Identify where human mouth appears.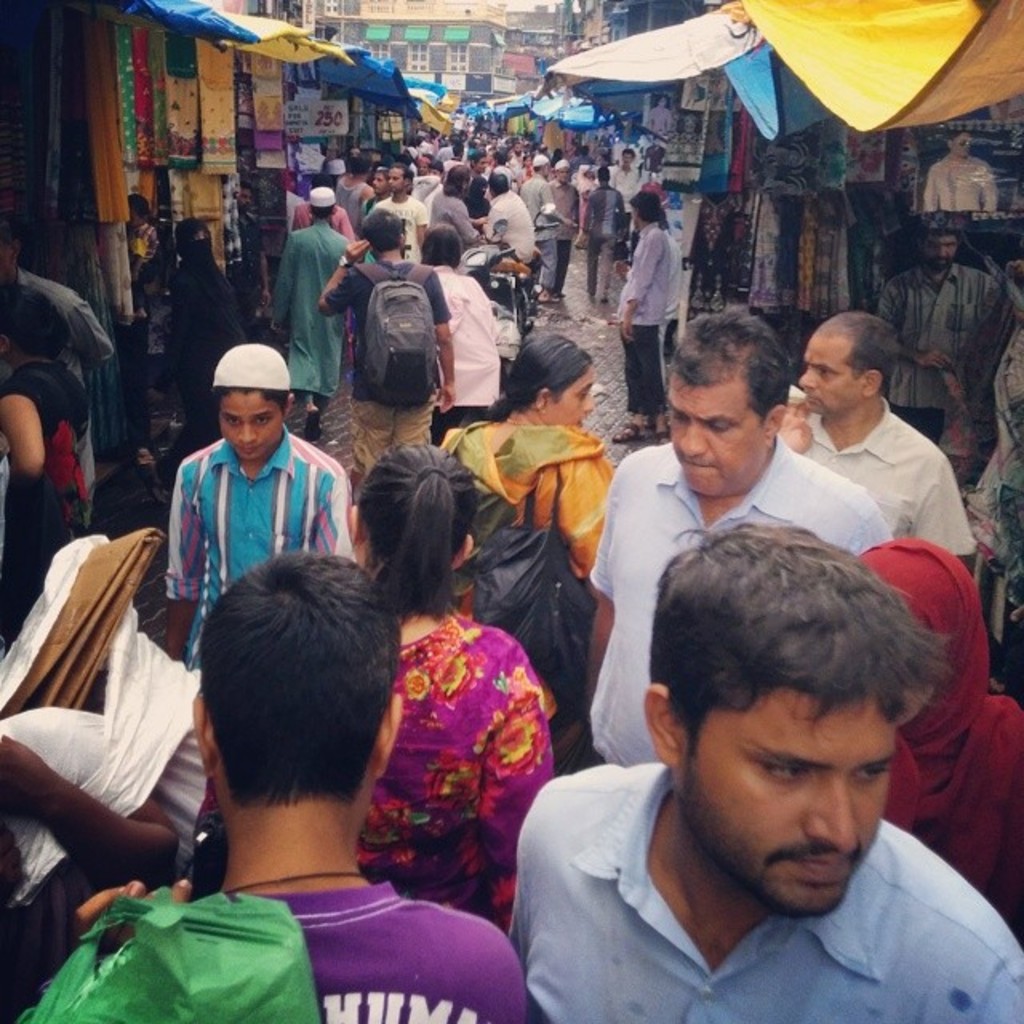
Appears at bbox=[240, 446, 261, 458].
